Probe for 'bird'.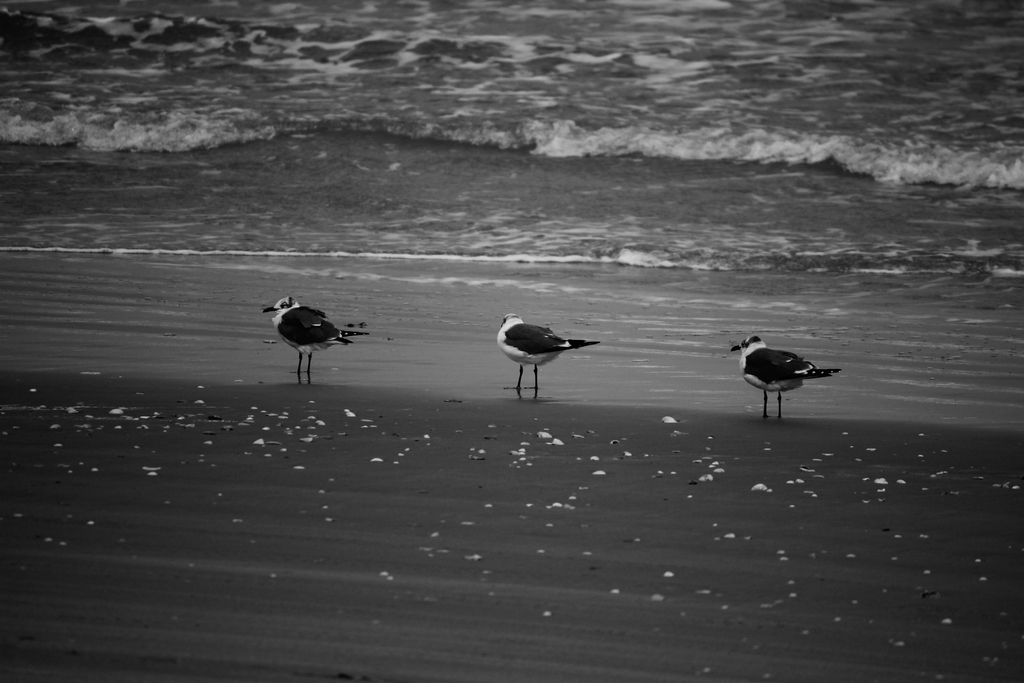
Probe result: detection(733, 332, 839, 402).
